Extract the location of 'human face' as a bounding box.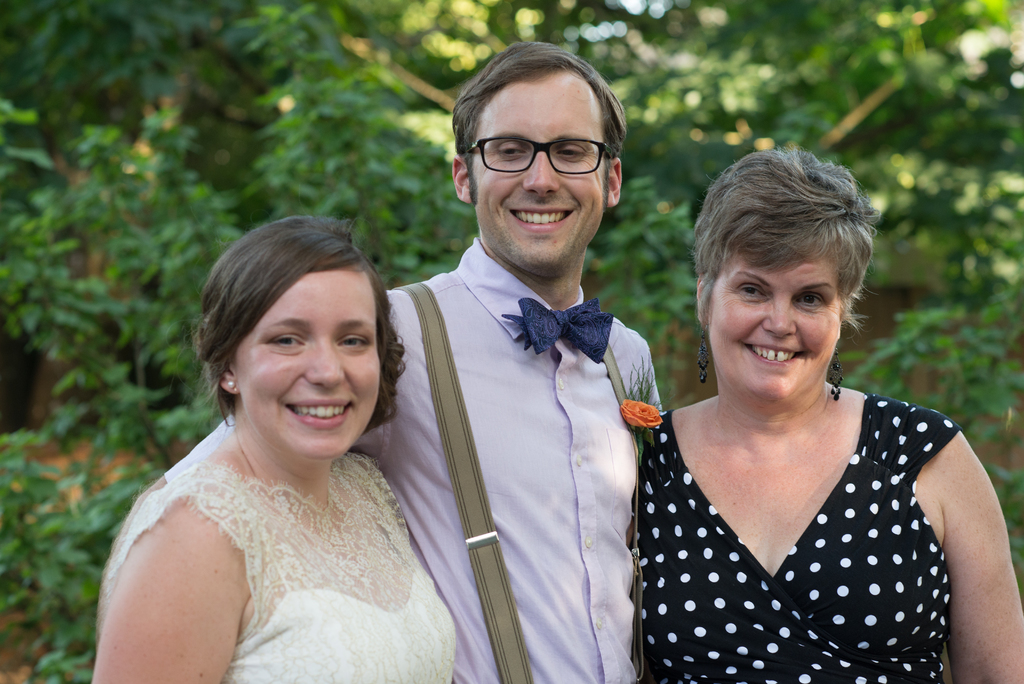
locate(232, 266, 380, 462).
